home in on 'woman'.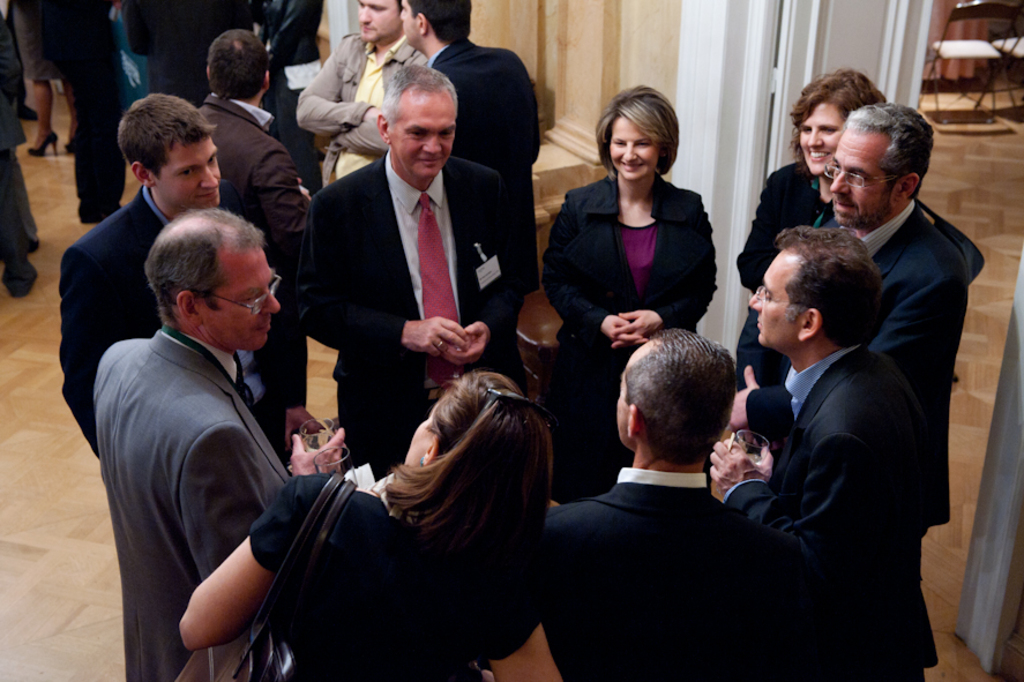
Homed in at 177,373,554,681.
